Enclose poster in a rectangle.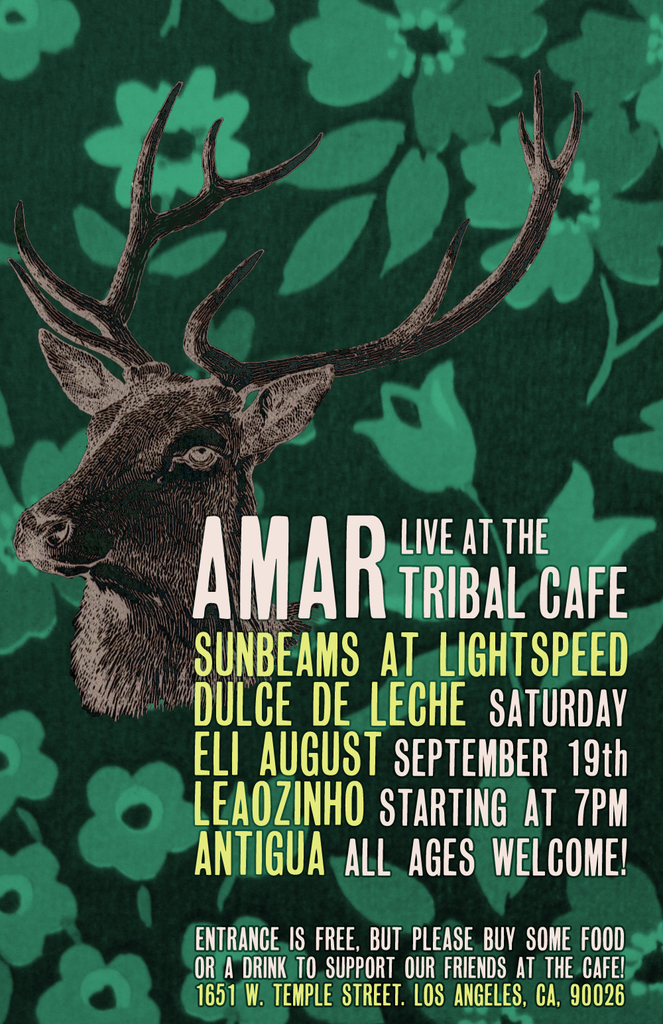
[left=0, top=0, right=662, bottom=1023].
